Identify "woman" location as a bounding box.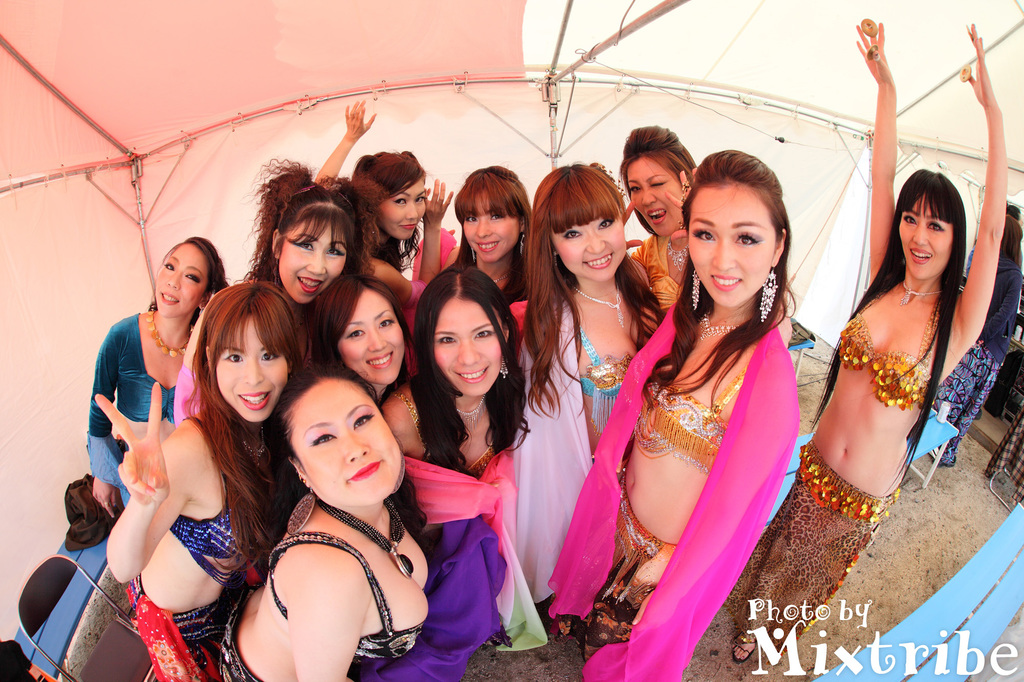
{"left": 624, "top": 118, "right": 696, "bottom": 369}.
